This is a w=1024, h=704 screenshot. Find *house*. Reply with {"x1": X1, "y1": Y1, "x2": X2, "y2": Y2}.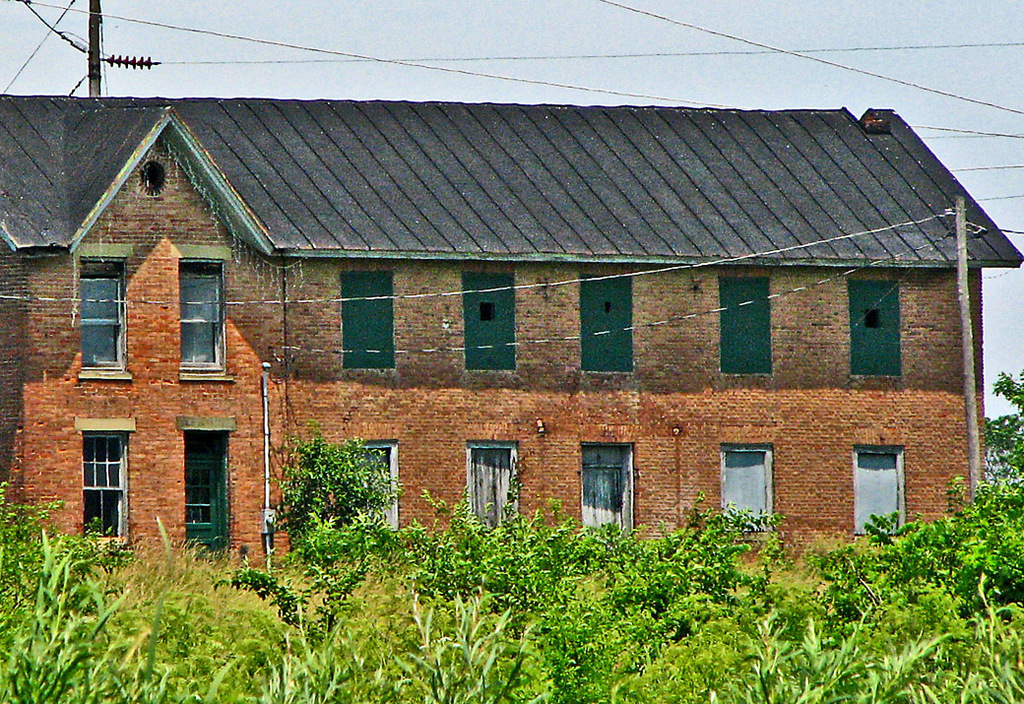
{"x1": 60, "y1": 64, "x2": 956, "y2": 603}.
